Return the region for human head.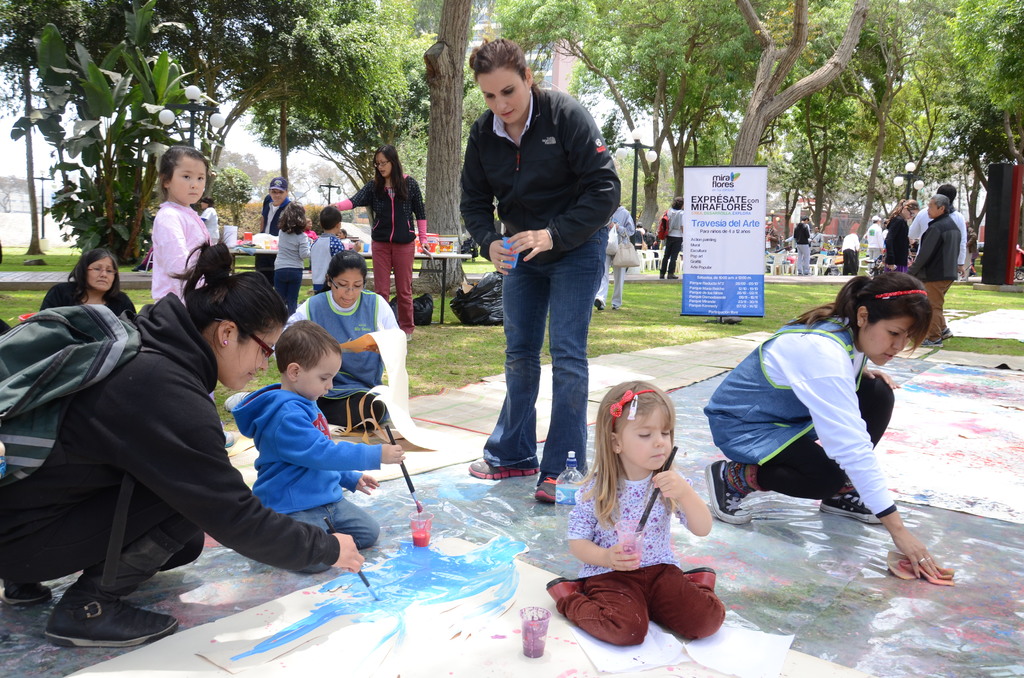
BBox(268, 175, 289, 207).
